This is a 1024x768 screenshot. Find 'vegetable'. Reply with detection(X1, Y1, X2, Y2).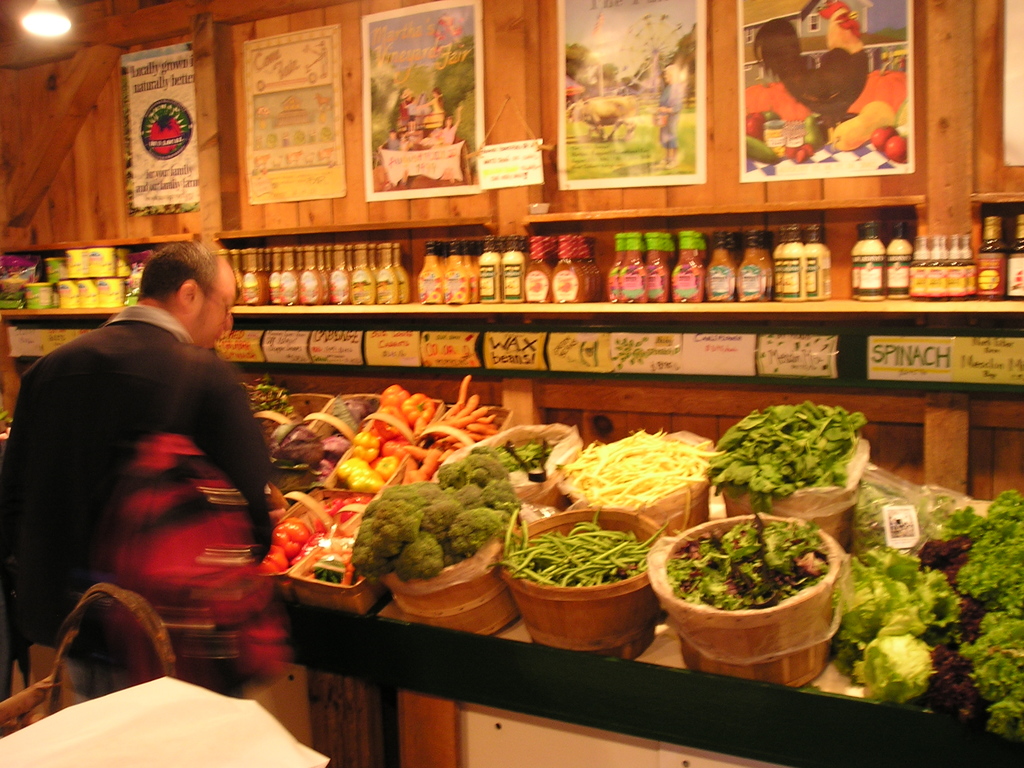
detection(765, 108, 781, 118).
